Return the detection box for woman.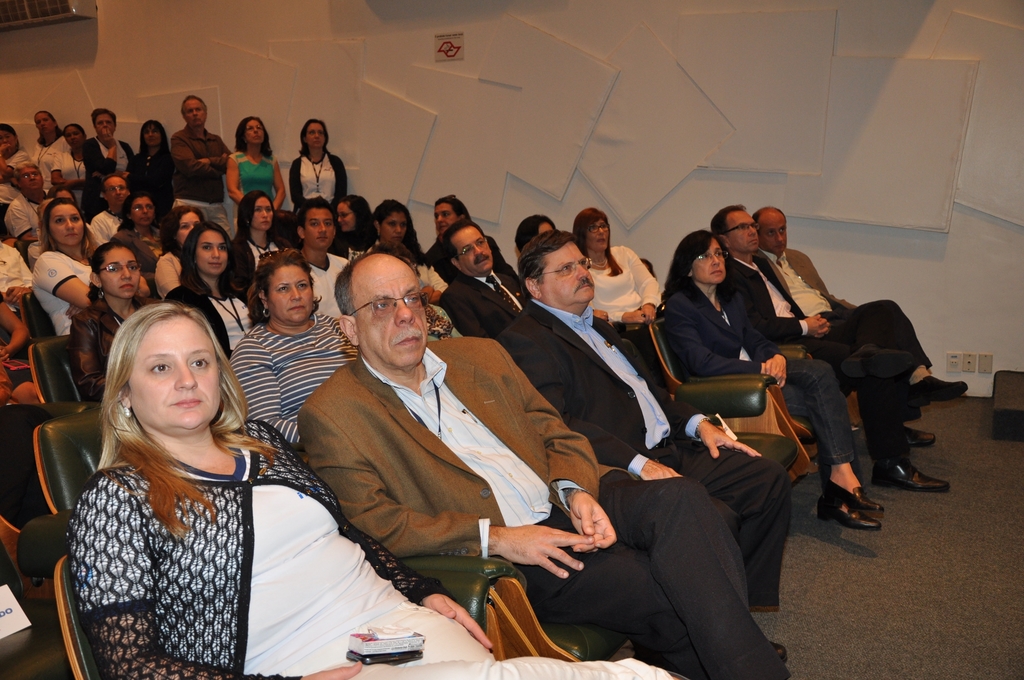
[52,125,97,204].
